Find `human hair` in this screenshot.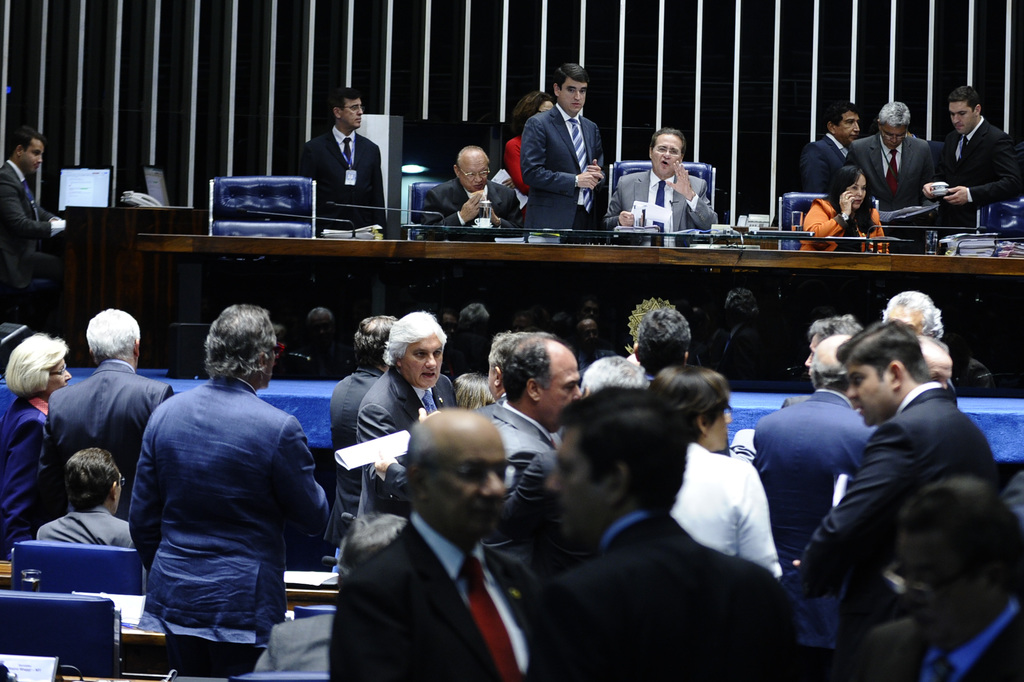
The bounding box for `human hair` is bbox=[487, 326, 556, 380].
